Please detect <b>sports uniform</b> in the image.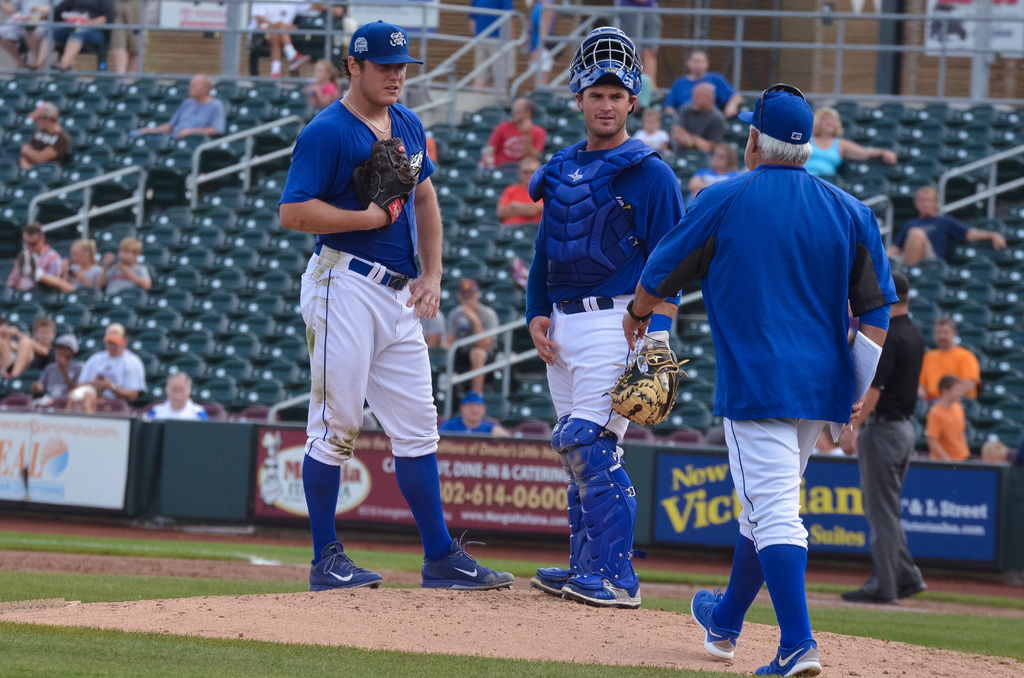
536/139/684/584.
